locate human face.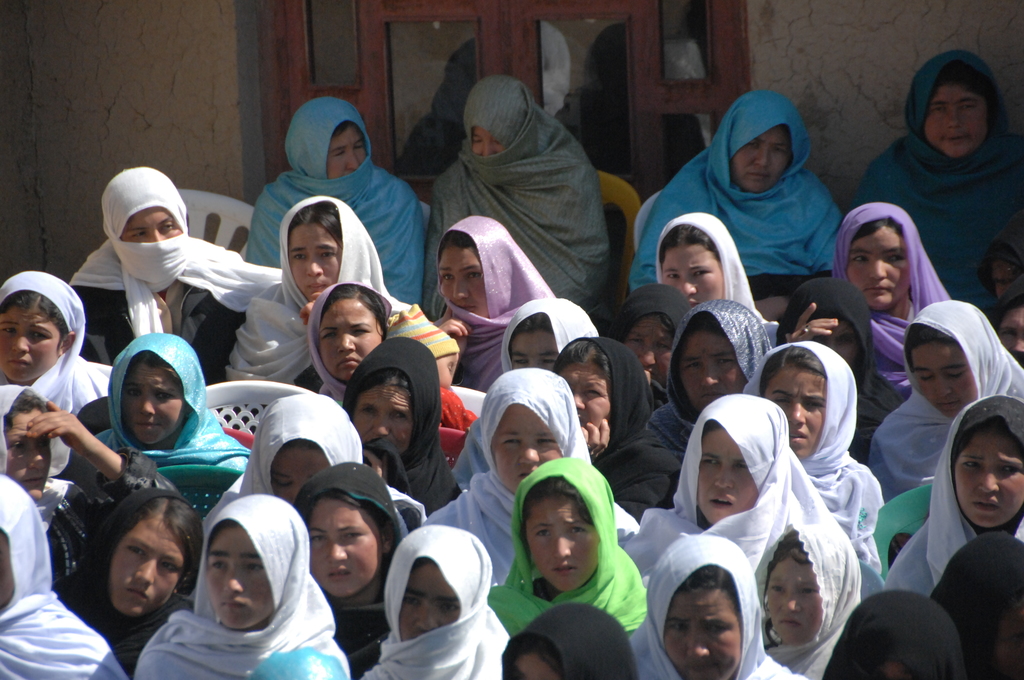
Bounding box: rect(663, 241, 723, 307).
